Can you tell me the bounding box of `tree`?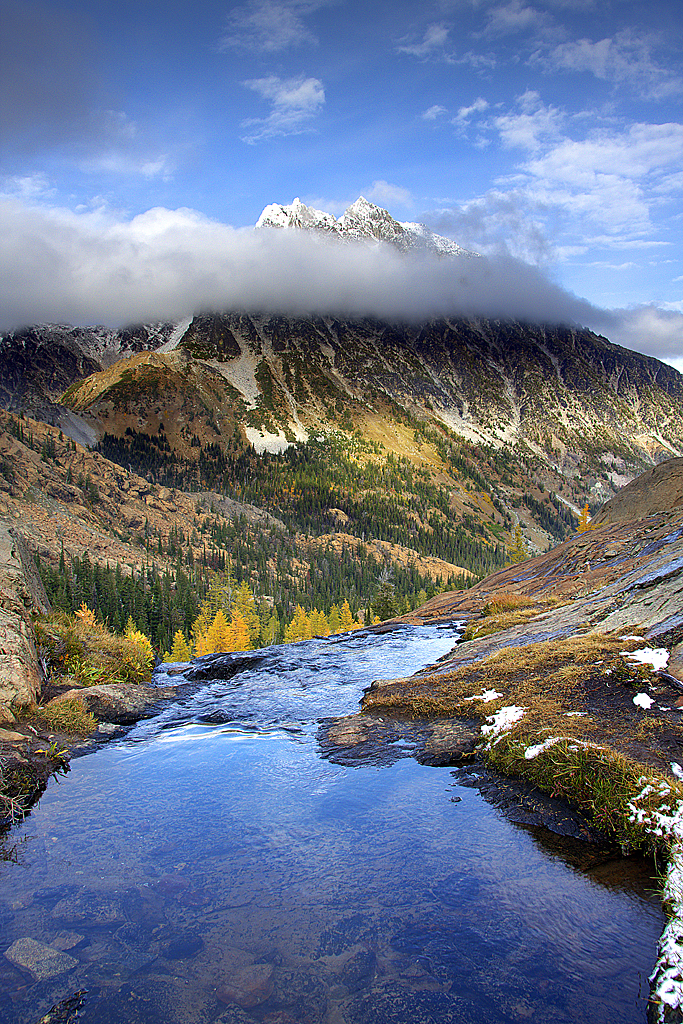
x1=167, y1=637, x2=192, y2=664.
